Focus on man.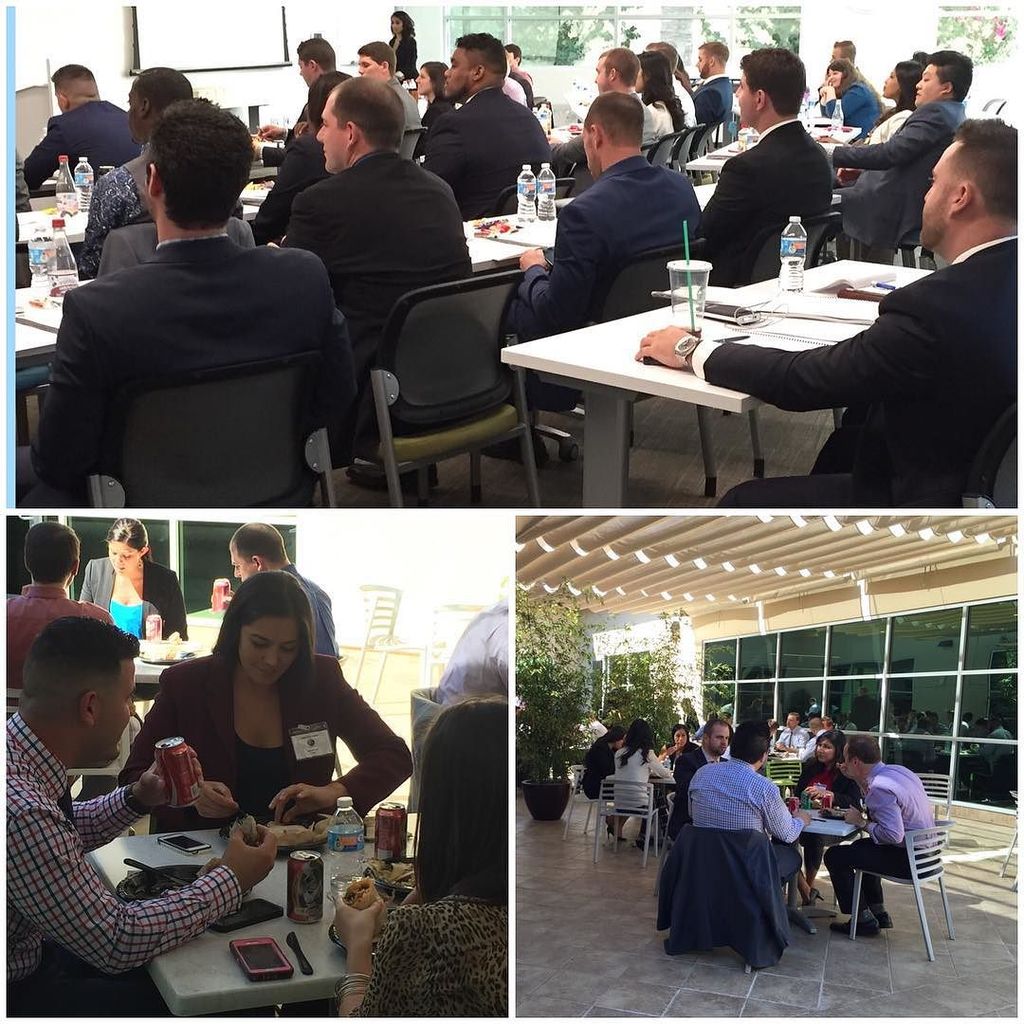
Focused at region(219, 521, 341, 670).
